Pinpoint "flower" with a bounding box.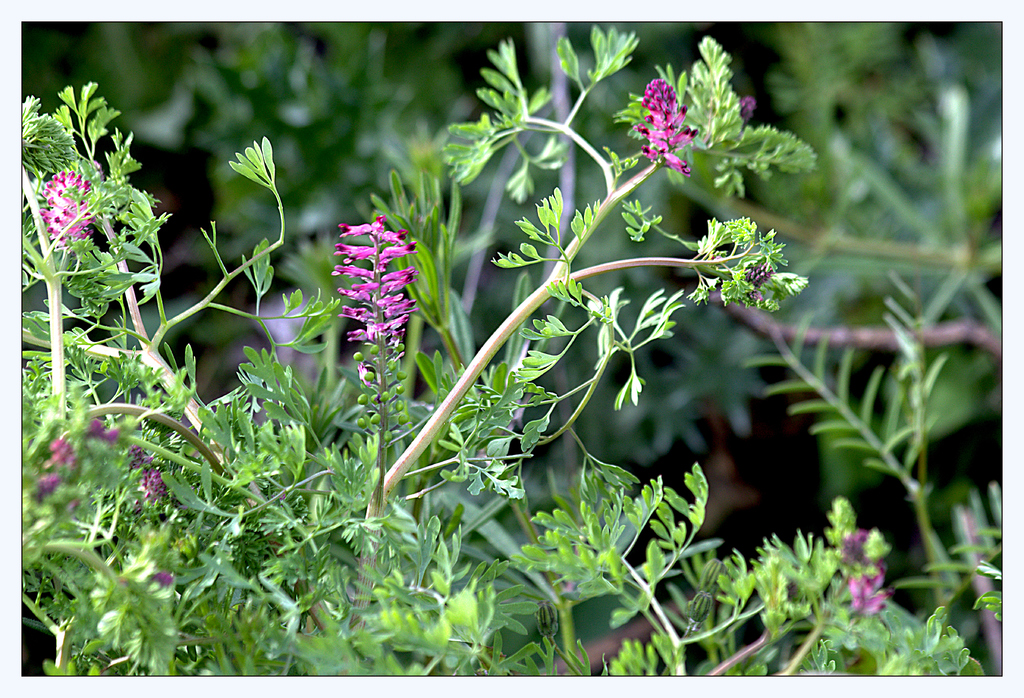
bbox(833, 523, 895, 627).
